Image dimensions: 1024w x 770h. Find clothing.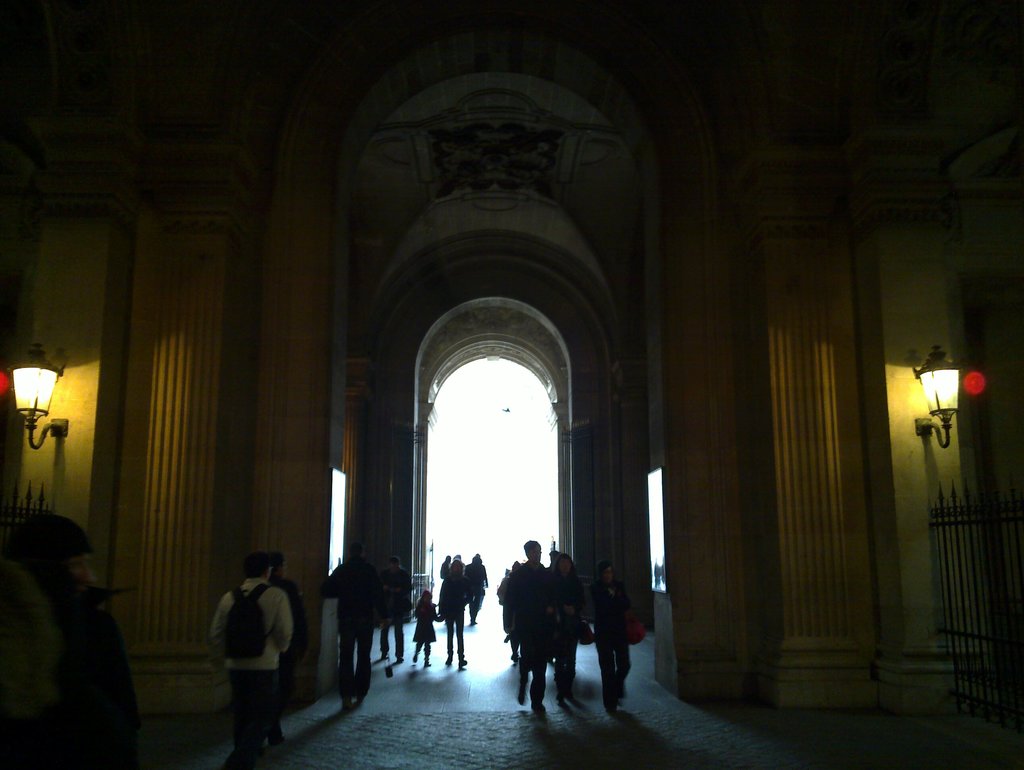
box=[380, 566, 410, 656].
